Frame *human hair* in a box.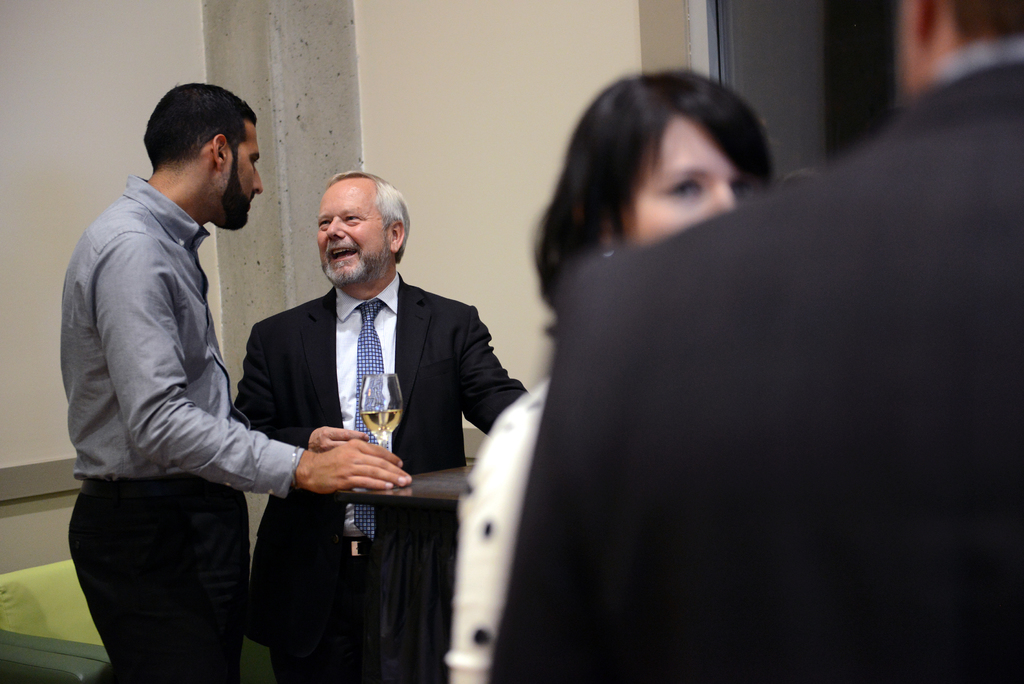
box(325, 170, 412, 264).
